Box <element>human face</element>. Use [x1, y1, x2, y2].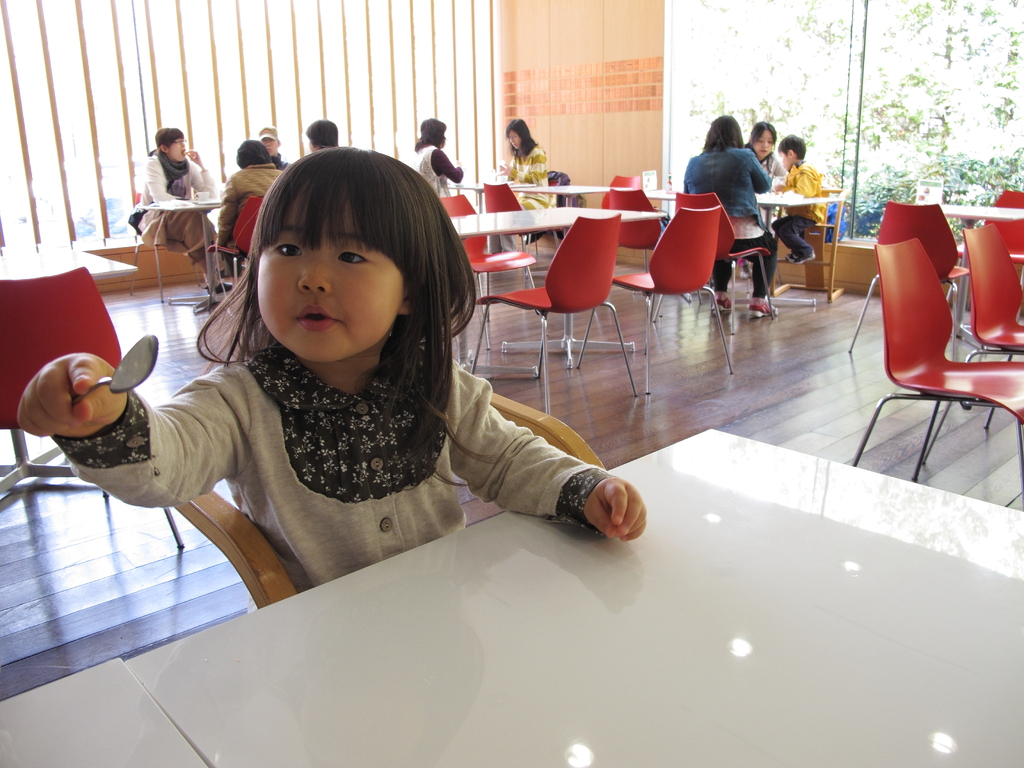
[755, 124, 771, 159].
